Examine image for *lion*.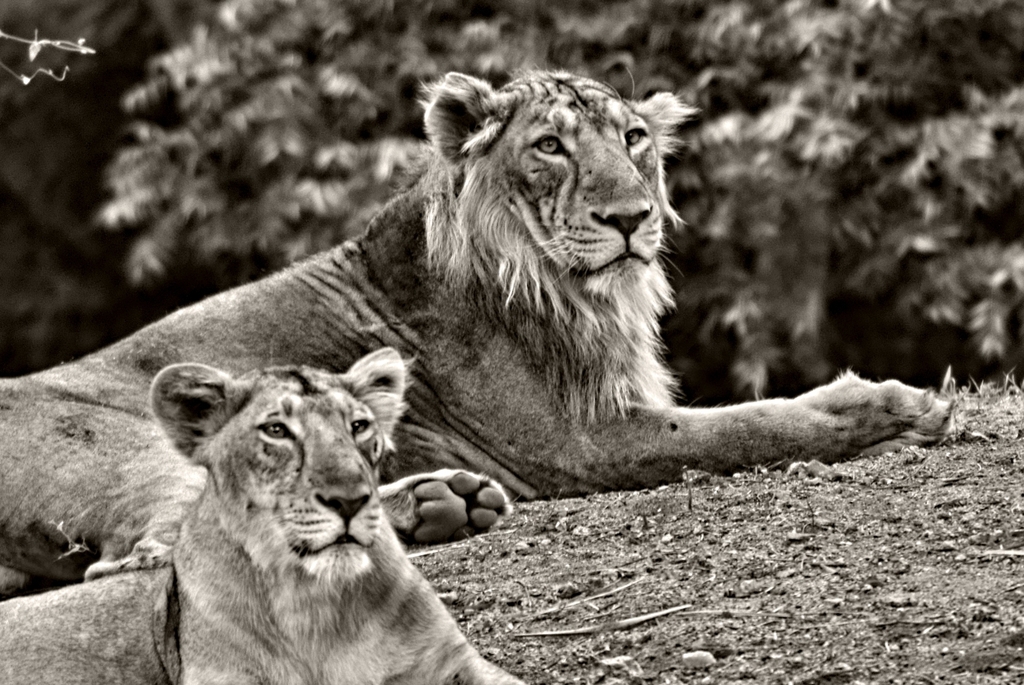
Examination result: detection(0, 69, 959, 598).
